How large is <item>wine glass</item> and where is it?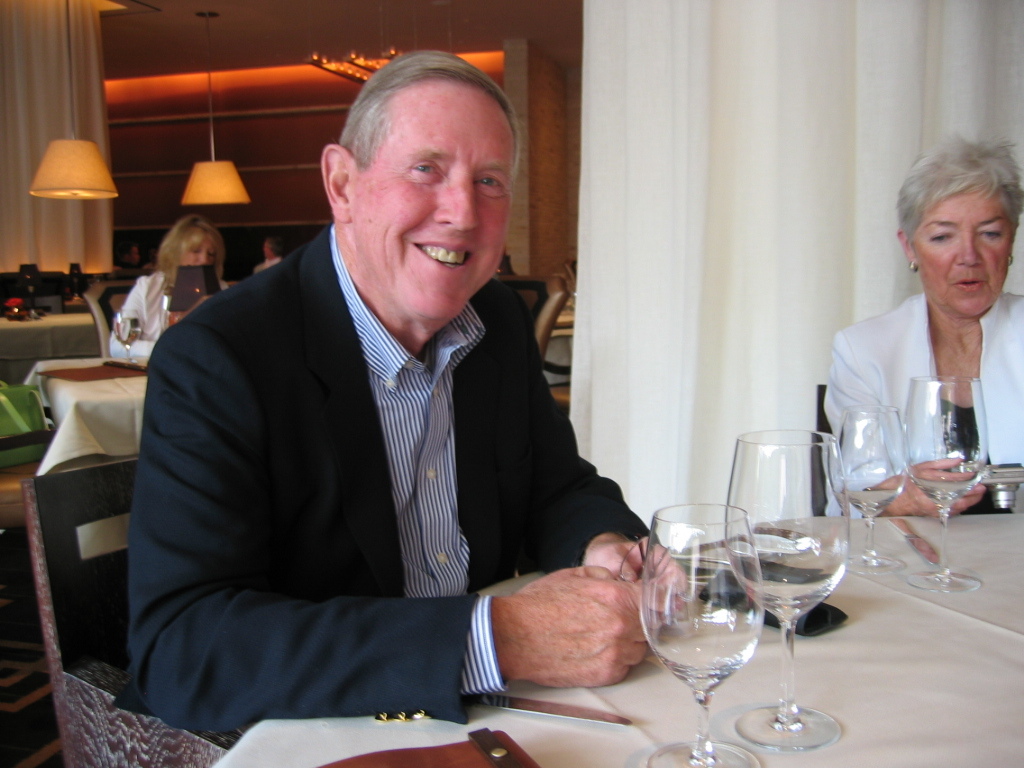
Bounding box: (833, 402, 900, 574).
